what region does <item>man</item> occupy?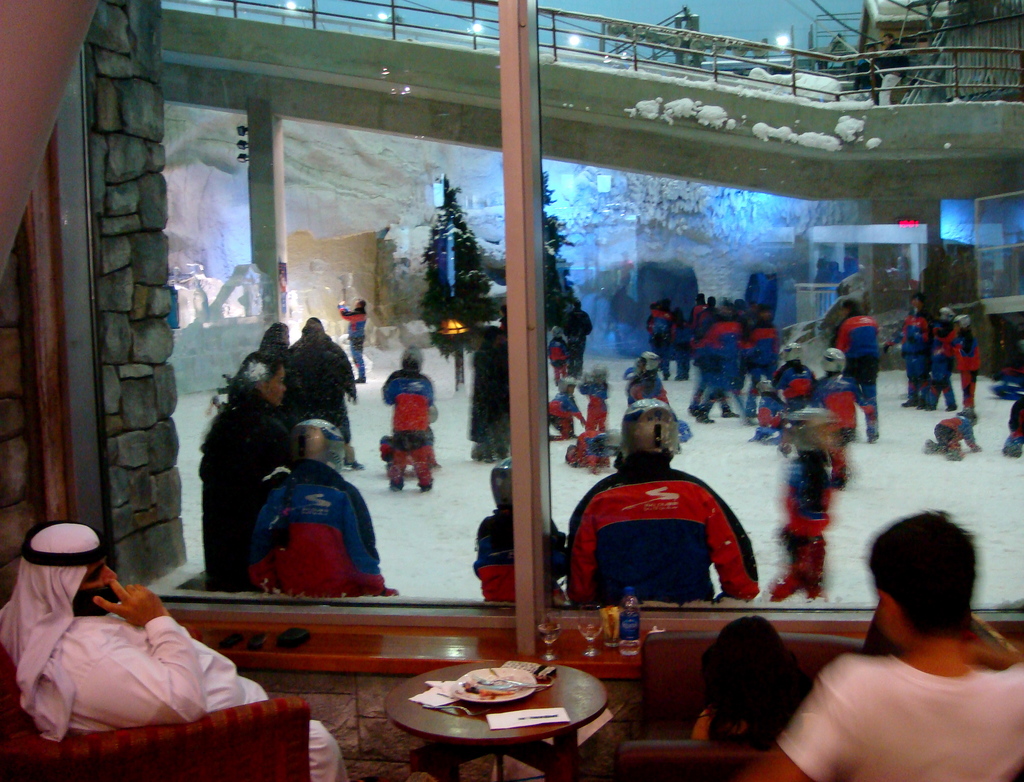
[left=337, top=300, right=366, bottom=383].
